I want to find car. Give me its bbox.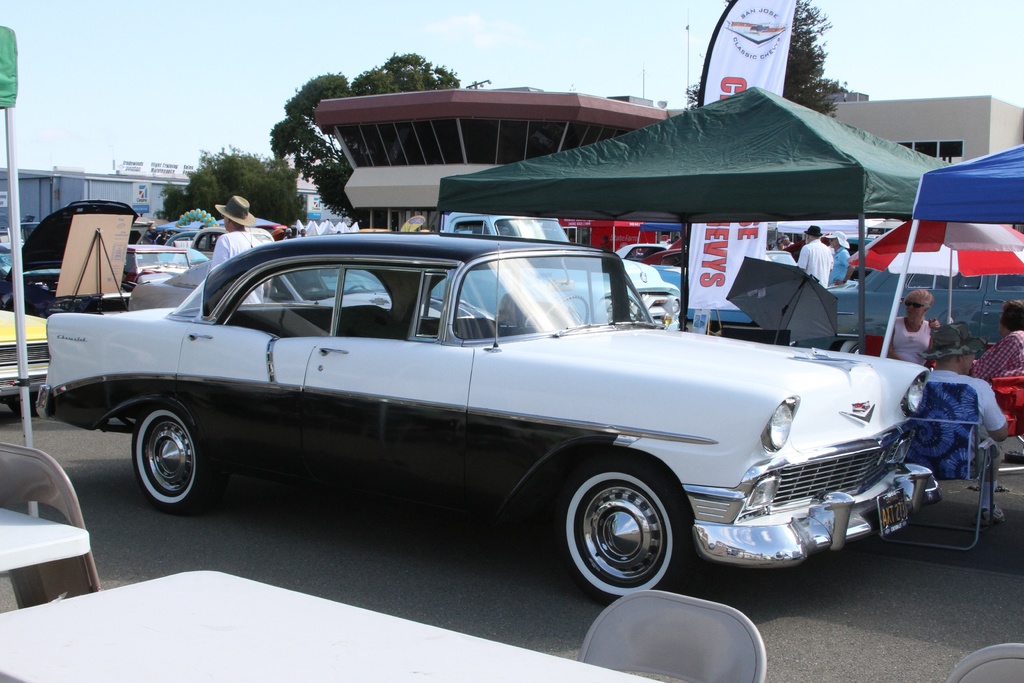
bbox=[0, 300, 56, 391].
